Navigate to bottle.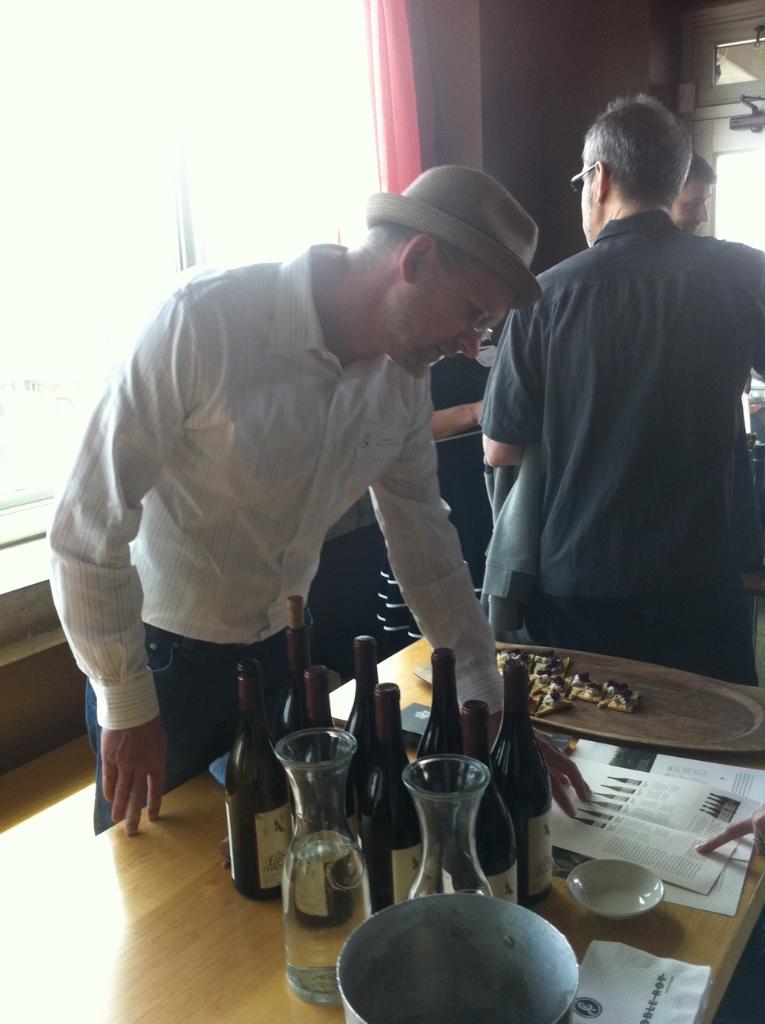
Navigation target: 273,597,313,743.
